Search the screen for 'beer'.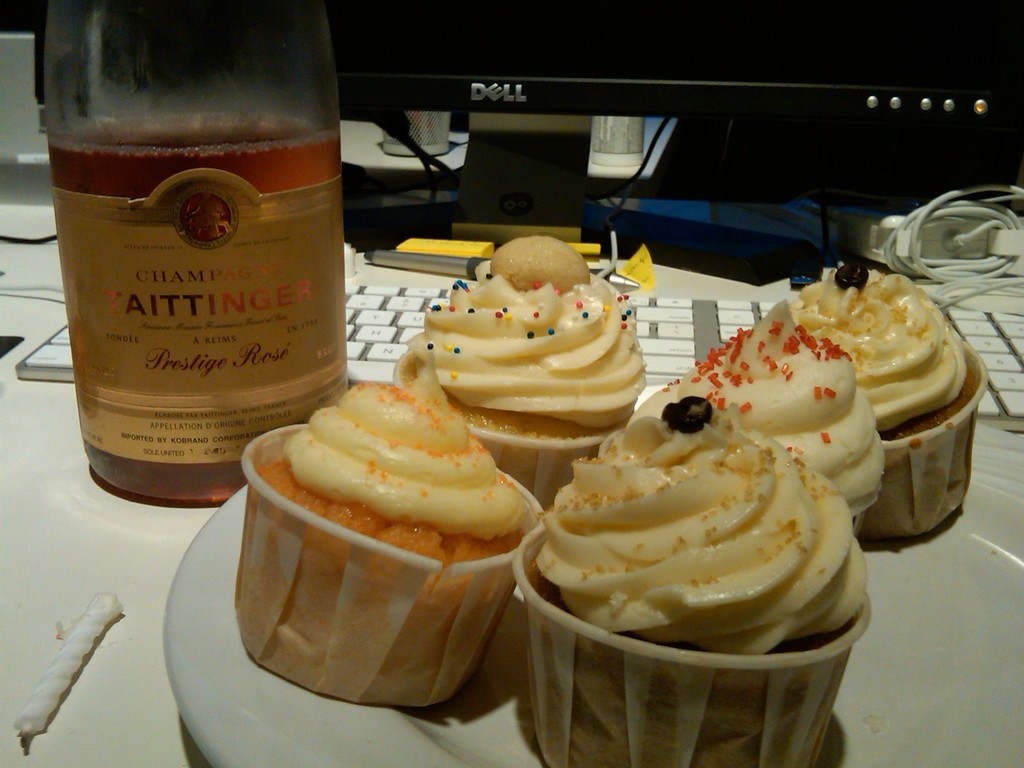
Found at <box>42,109,350,508</box>.
